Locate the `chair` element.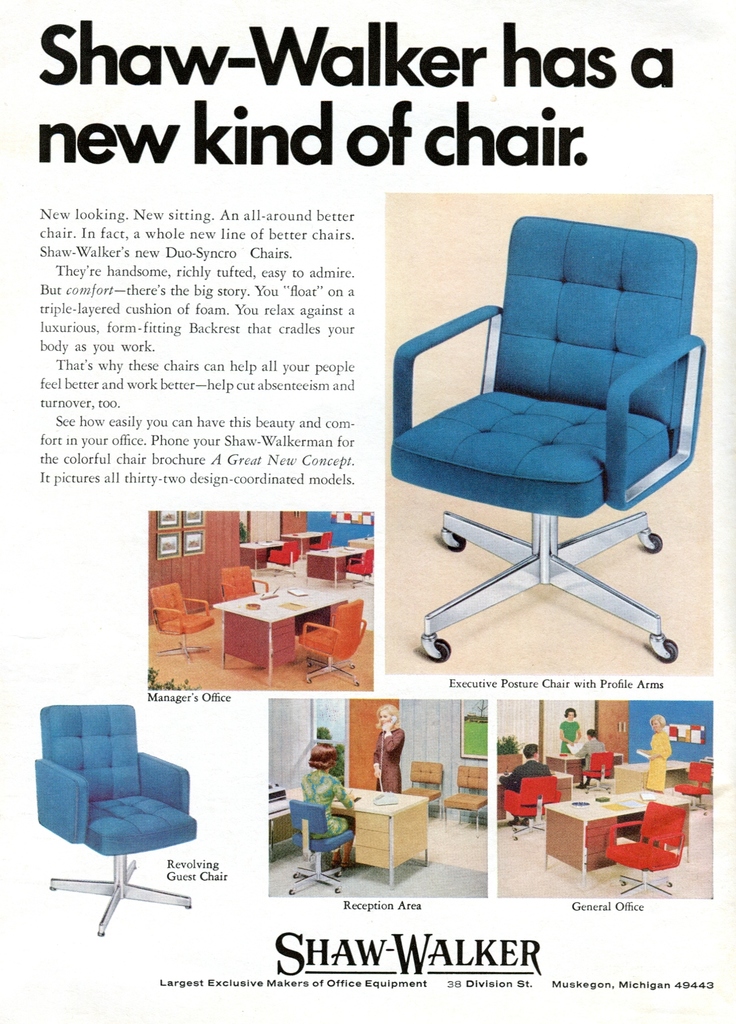
Element bbox: (x1=147, y1=582, x2=215, y2=661).
